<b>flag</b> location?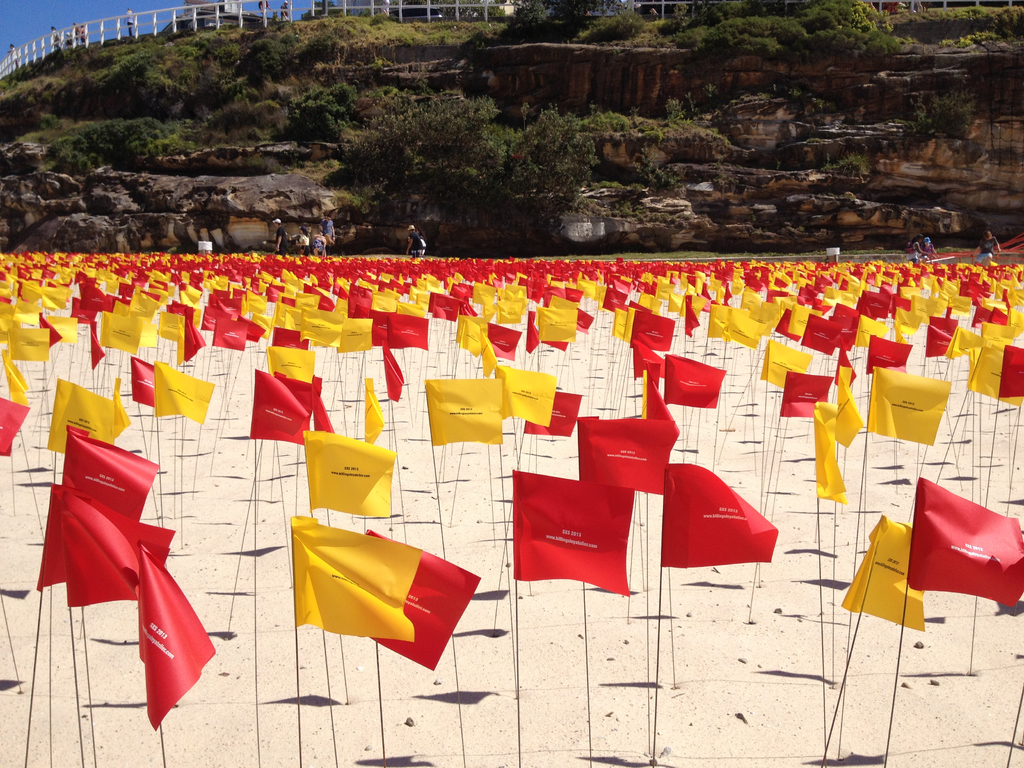
bbox=(10, 352, 31, 395)
